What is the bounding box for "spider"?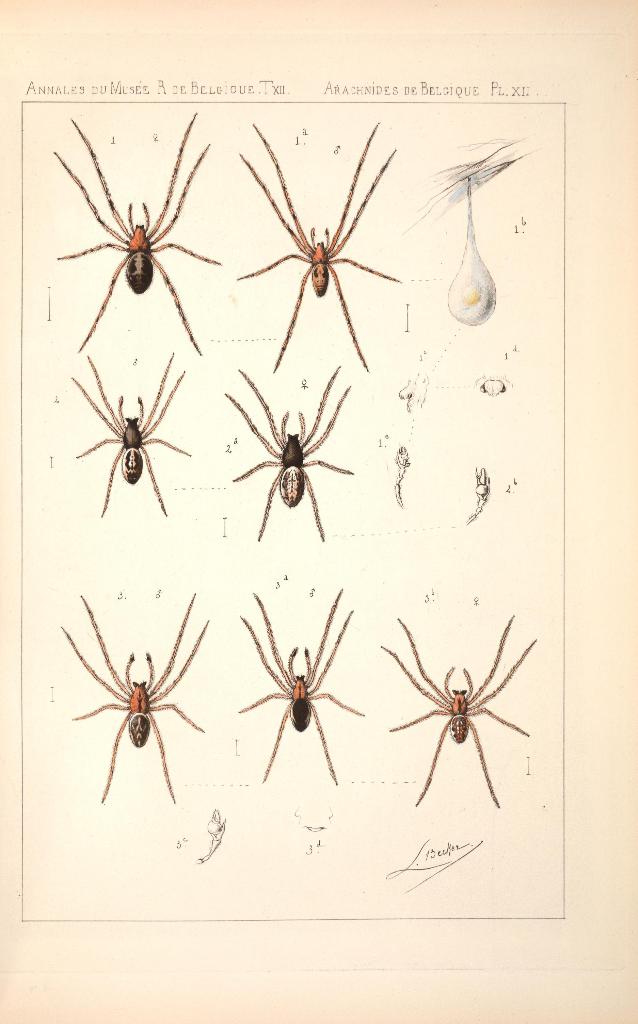
44/111/230/356.
